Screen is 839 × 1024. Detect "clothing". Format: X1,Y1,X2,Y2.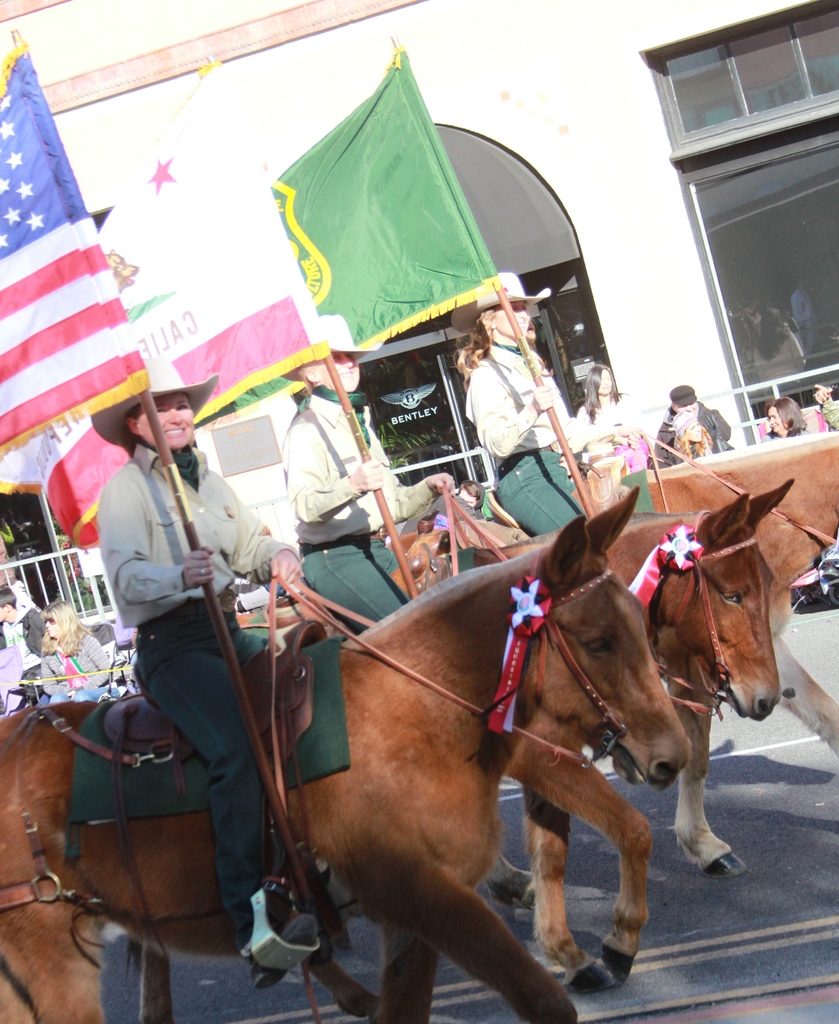
43,634,104,703.
